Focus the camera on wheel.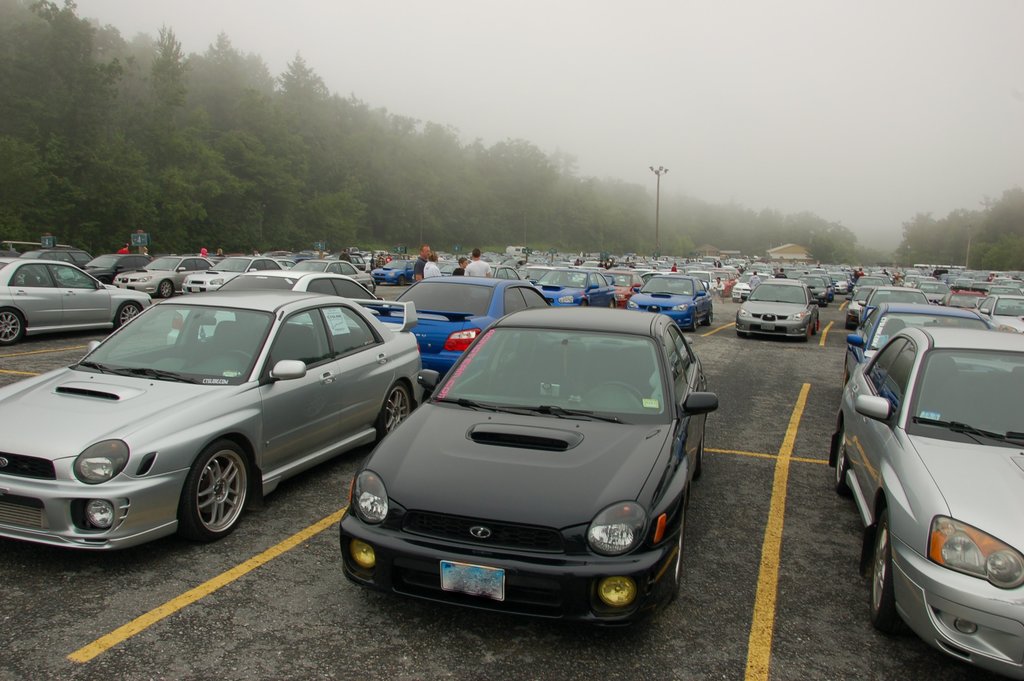
Focus region: rect(0, 304, 24, 345).
